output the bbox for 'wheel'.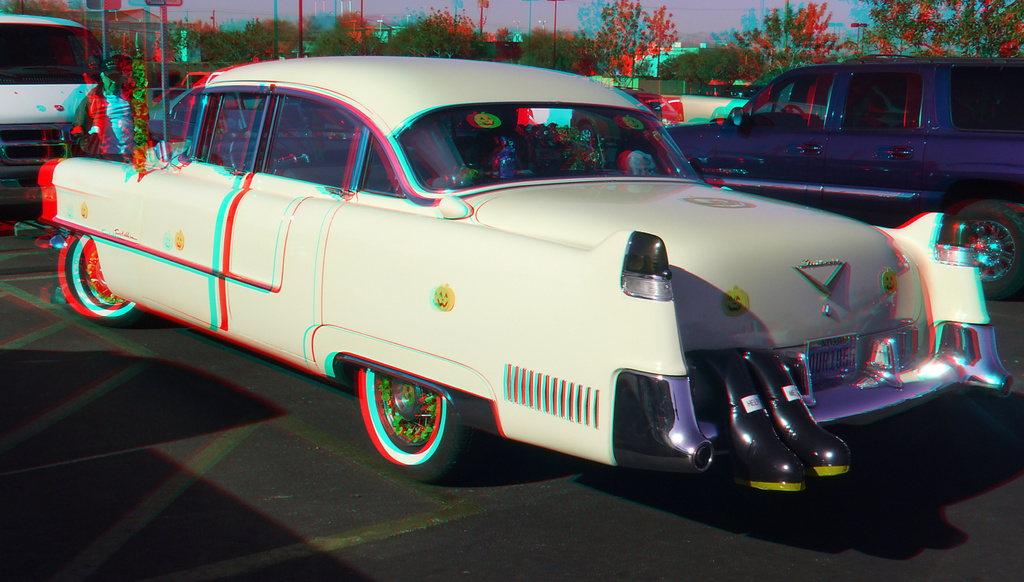
crop(351, 371, 466, 467).
